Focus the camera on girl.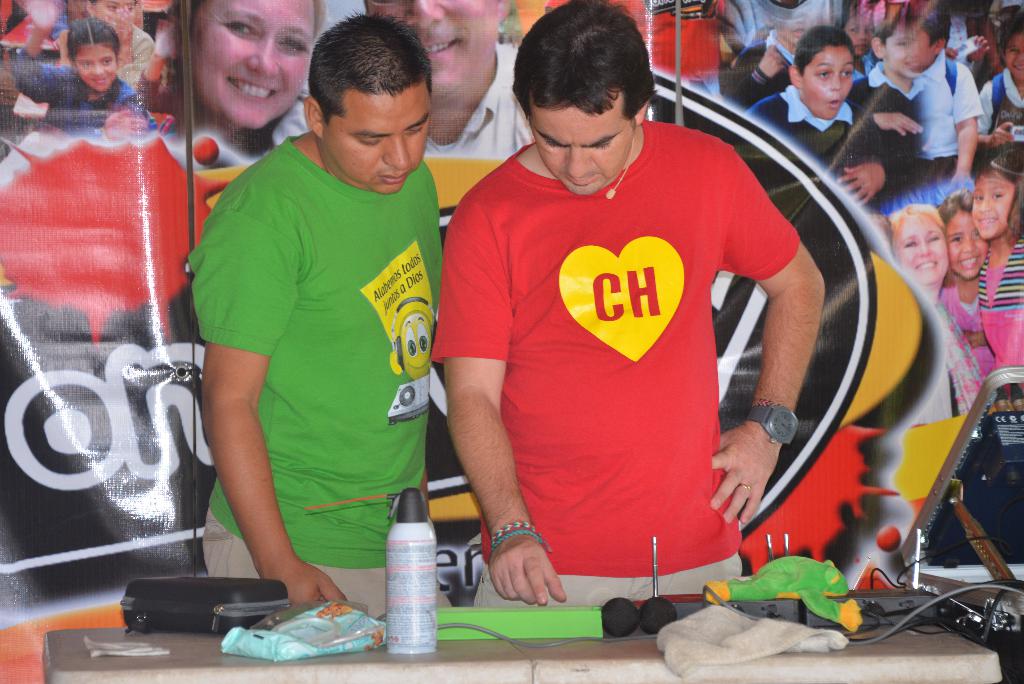
Focus region: bbox=[84, 0, 156, 87].
